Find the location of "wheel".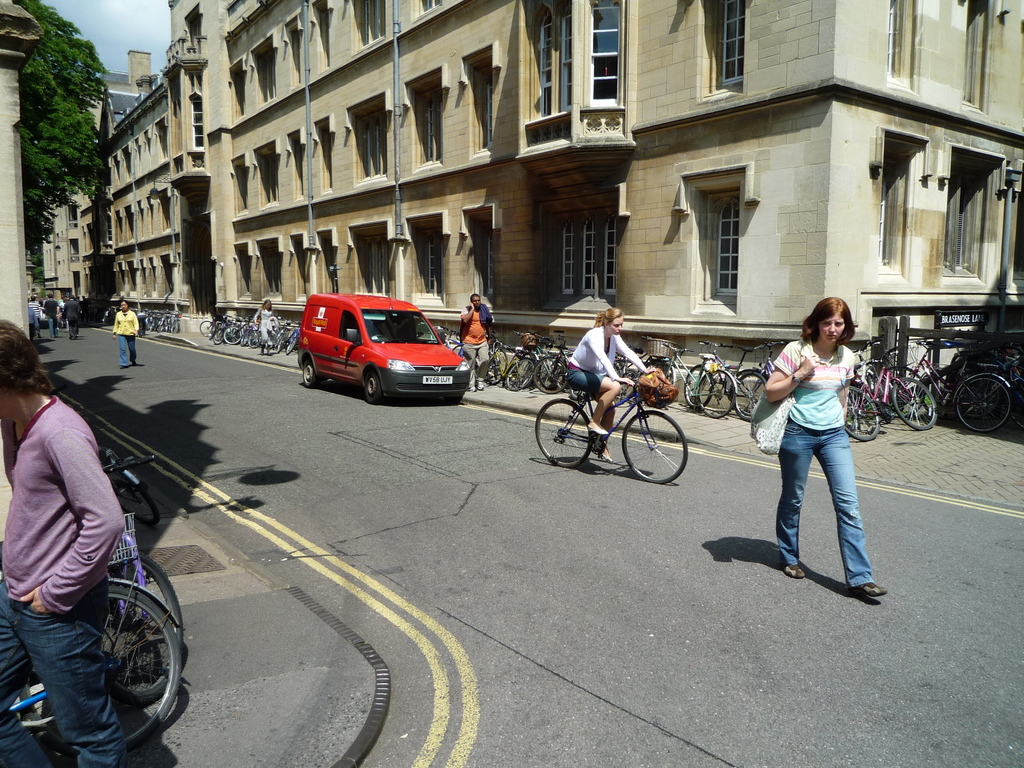
Location: l=14, t=582, r=181, b=750.
